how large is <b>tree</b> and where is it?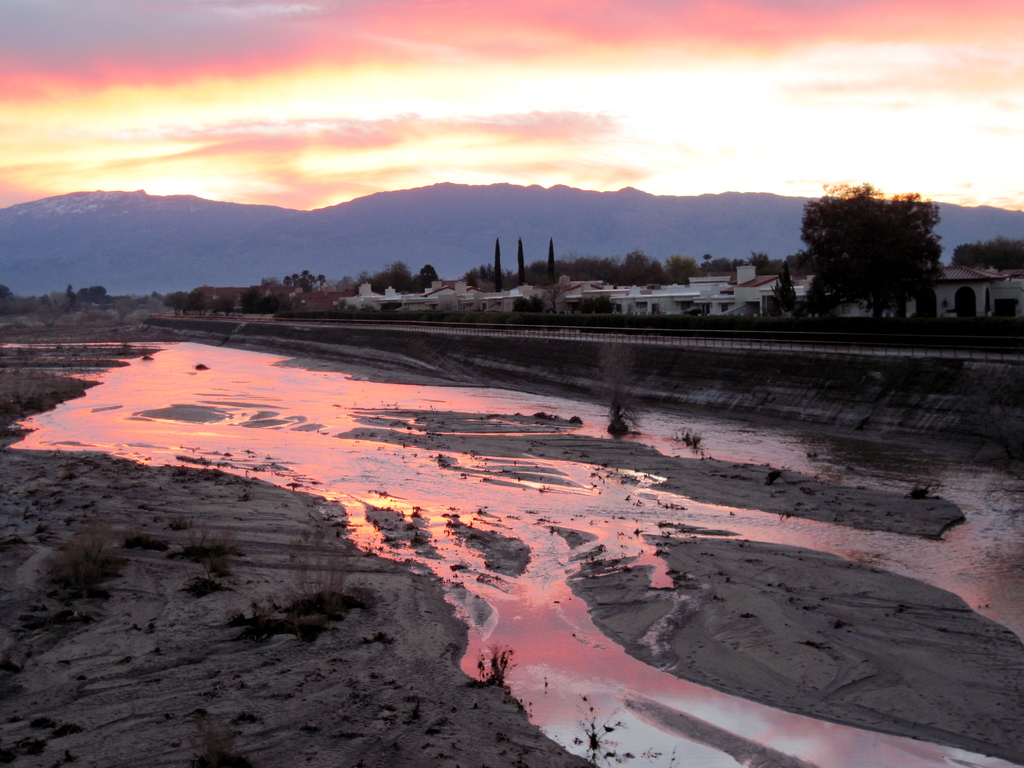
Bounding box: left=796, top=167, right=938, bottom=333.
